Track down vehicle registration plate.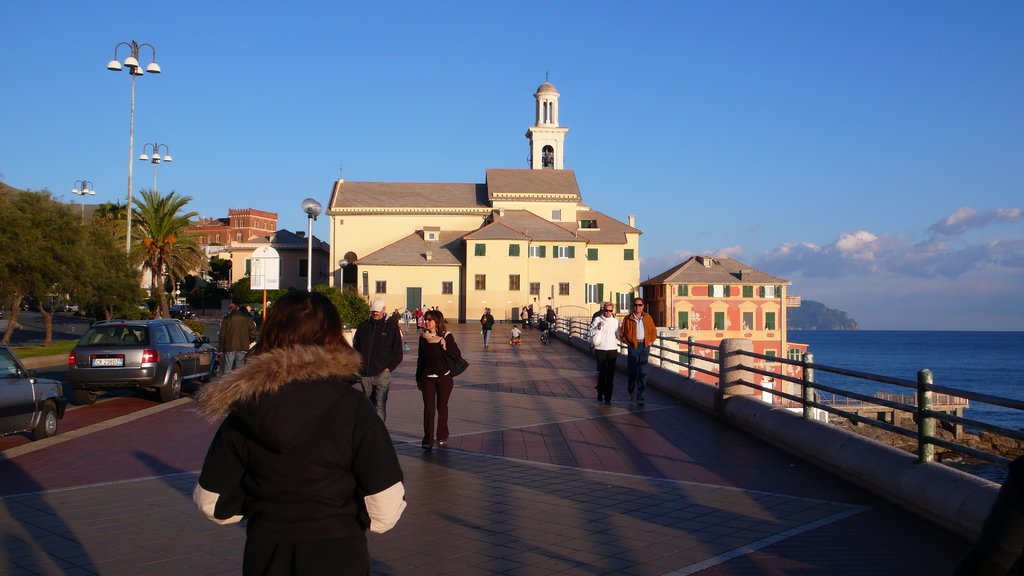
Tracked to locate(92, 358, 122, 365).
